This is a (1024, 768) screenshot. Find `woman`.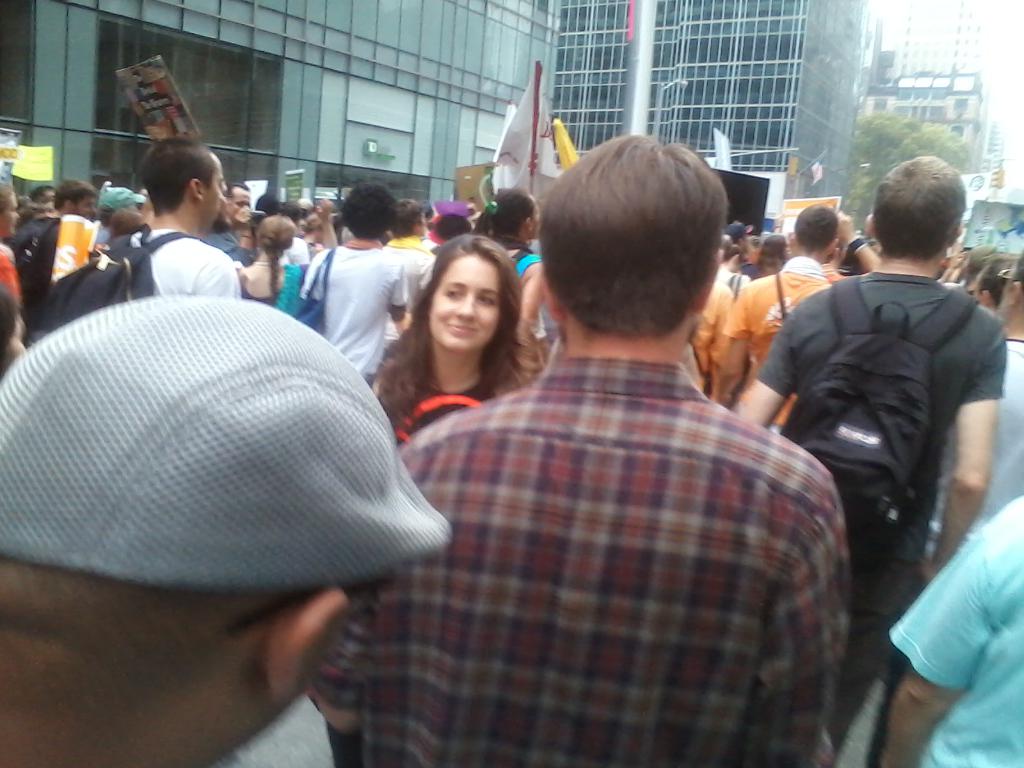
Bounding box: region(239, 214, 304, 319).
